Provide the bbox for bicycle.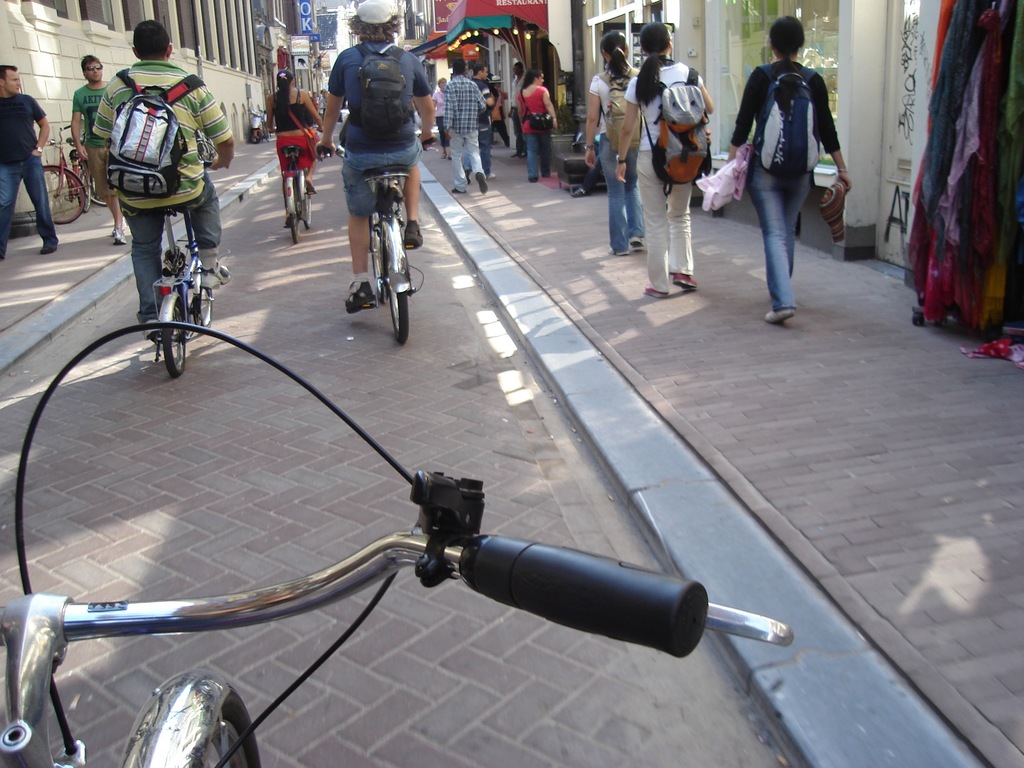
268 124 319 245.
